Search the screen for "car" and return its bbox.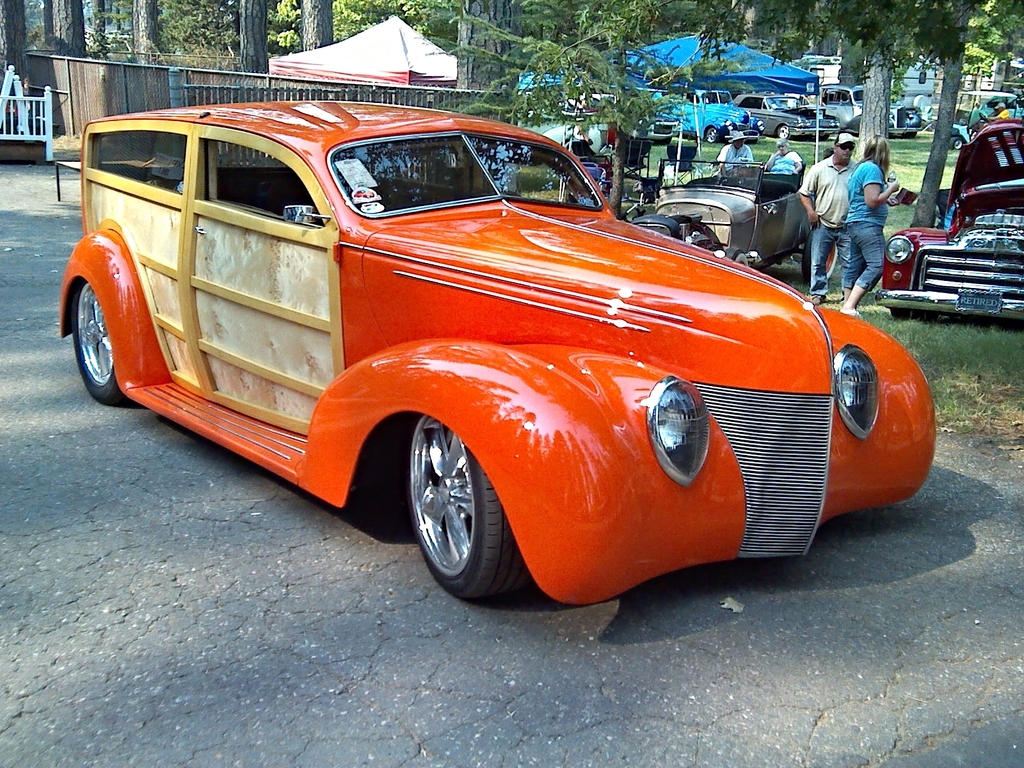
Found: <box>801,82,923,136</box>.
